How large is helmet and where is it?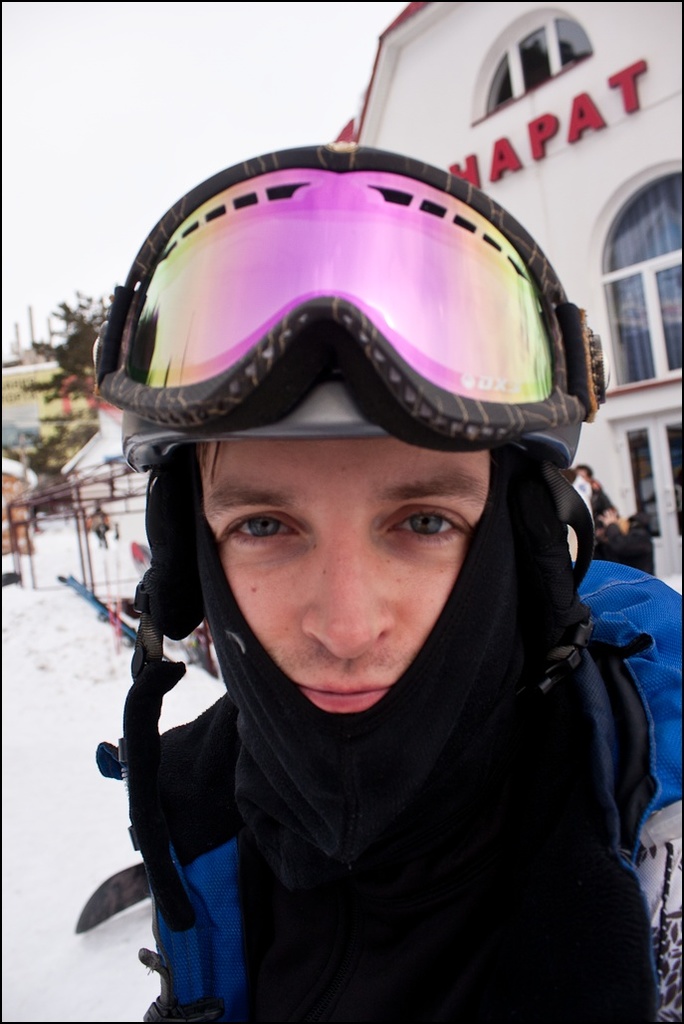
Bounding box: (left=101, top=106, right=634, bottom=796).
